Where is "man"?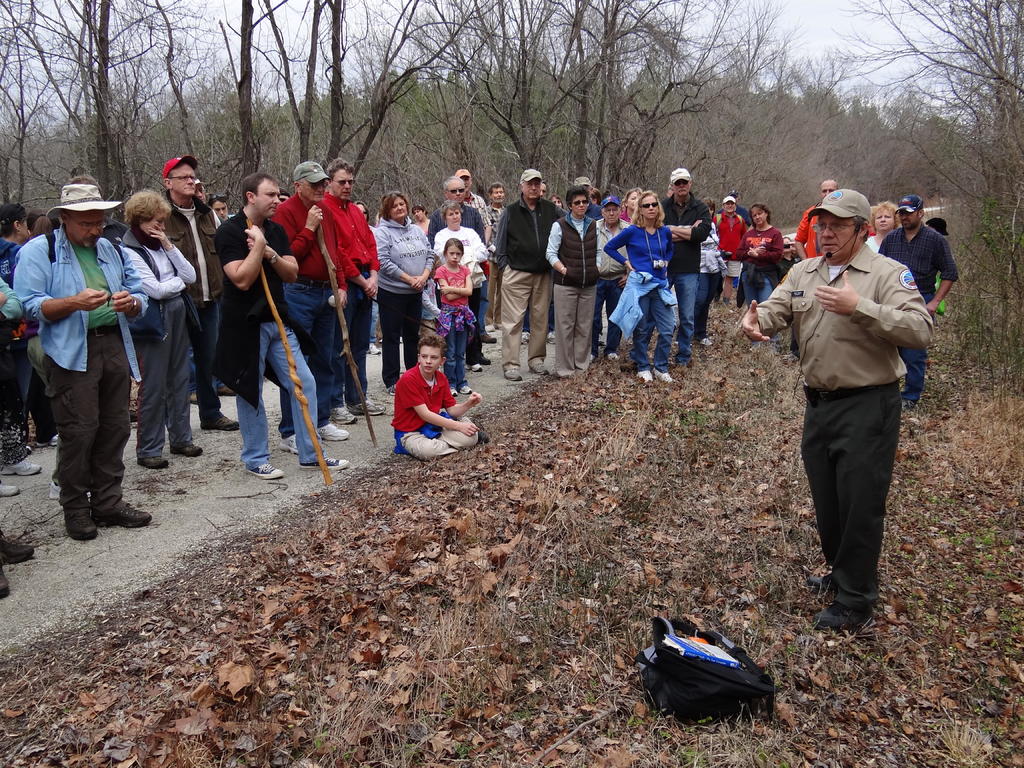
left=10, top=182, right=152, bottom=542.
